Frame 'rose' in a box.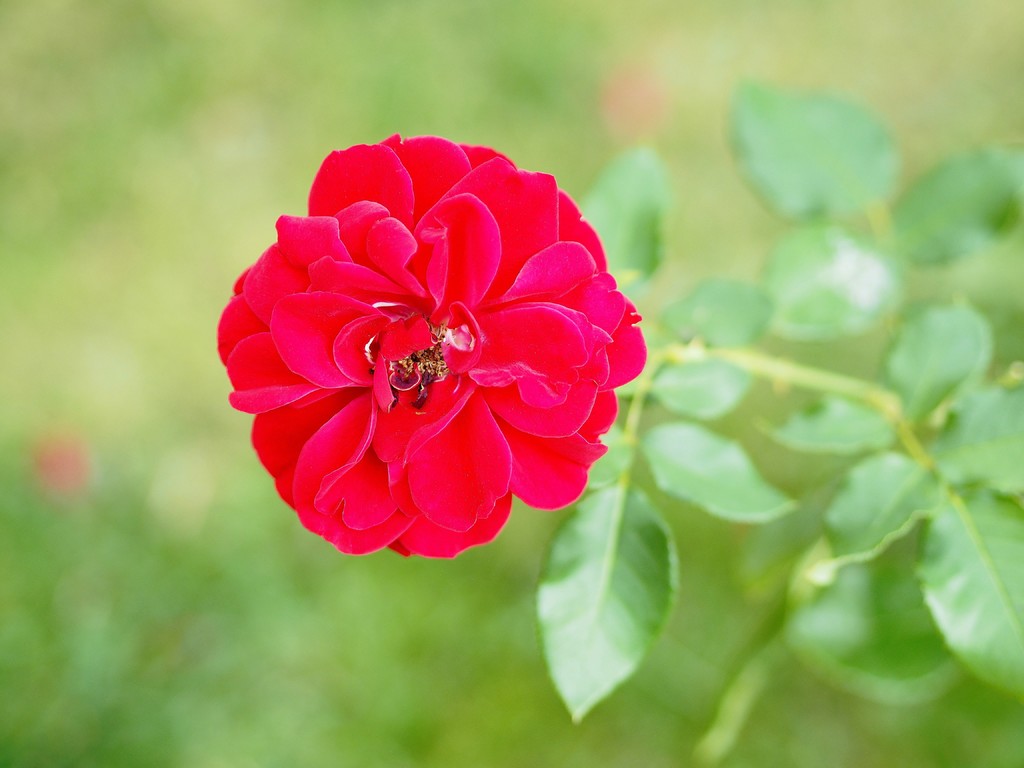
214 130 650 559.
